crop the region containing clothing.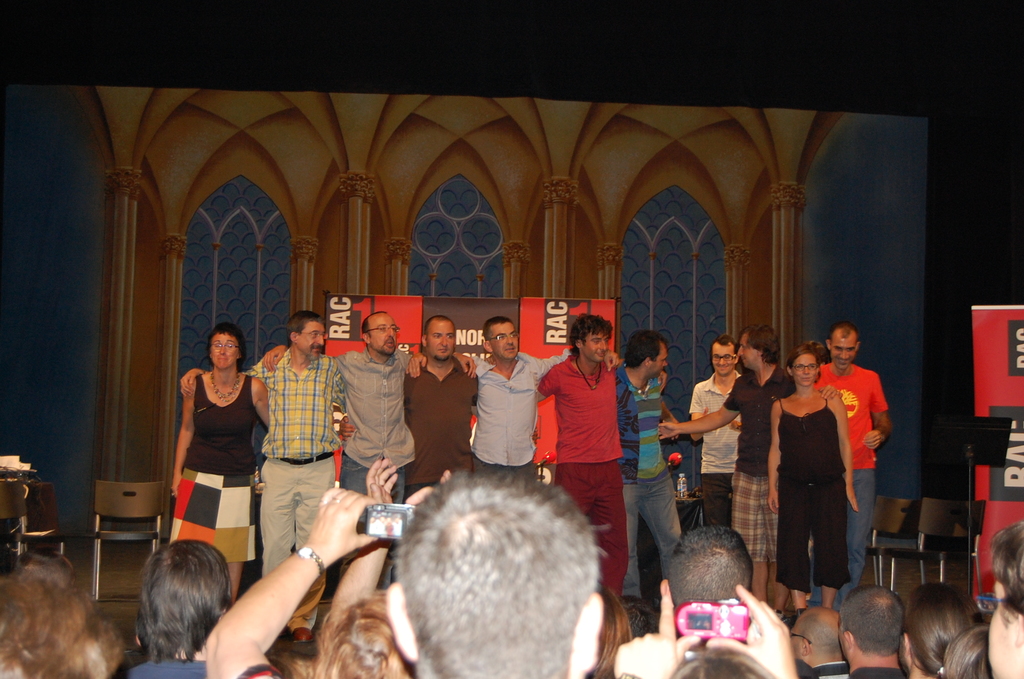
Crop region: bbox=(811, 655, 854, 678).
